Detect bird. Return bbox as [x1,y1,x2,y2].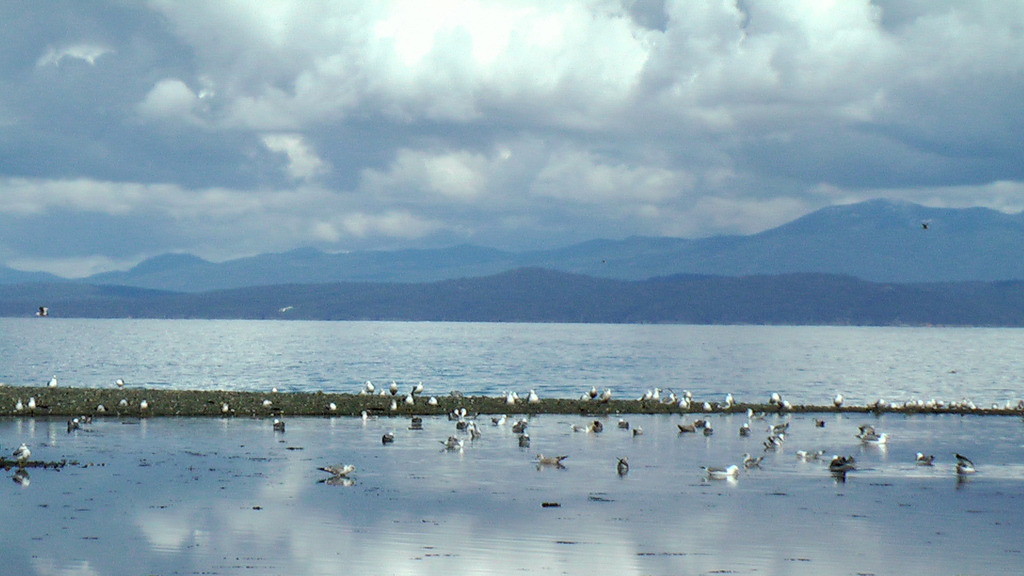
[138,397,156,412].
